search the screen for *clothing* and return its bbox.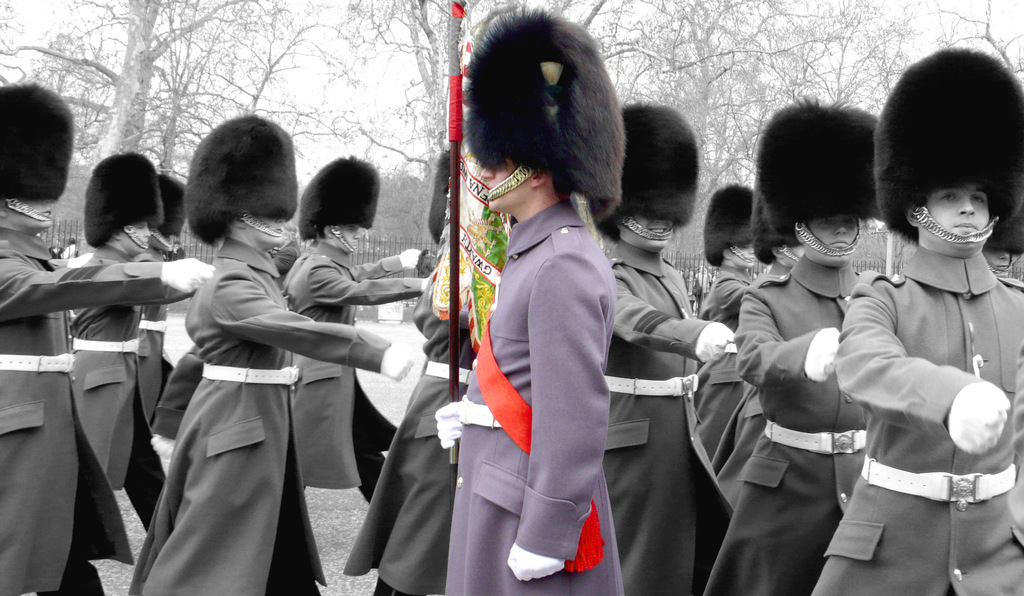
Found: region(0, 211, 147, 592).
